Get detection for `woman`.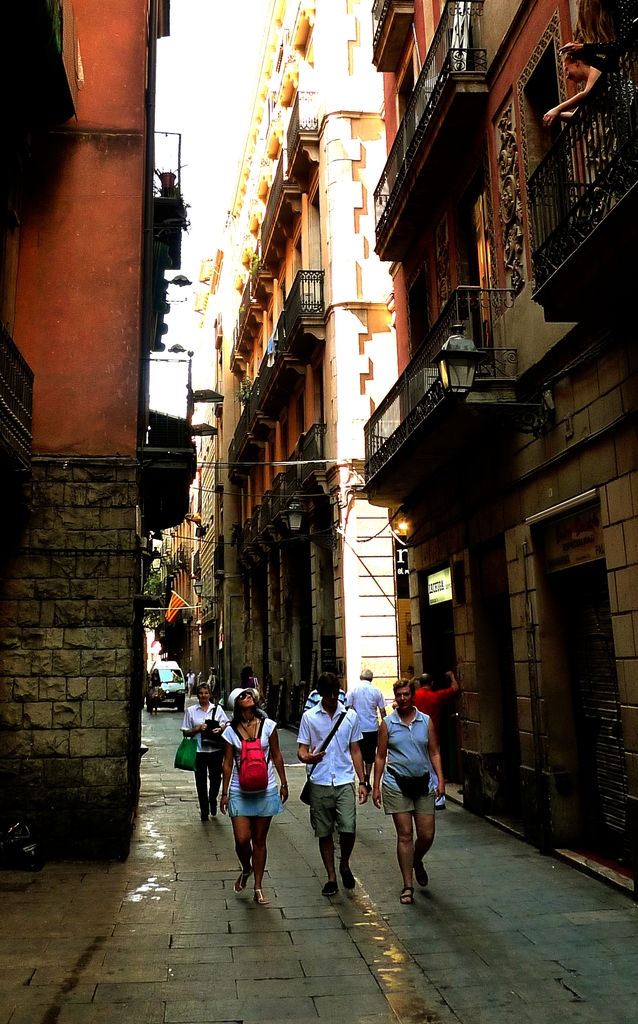
Detection: l=215, t=693, r=288, b=888.
